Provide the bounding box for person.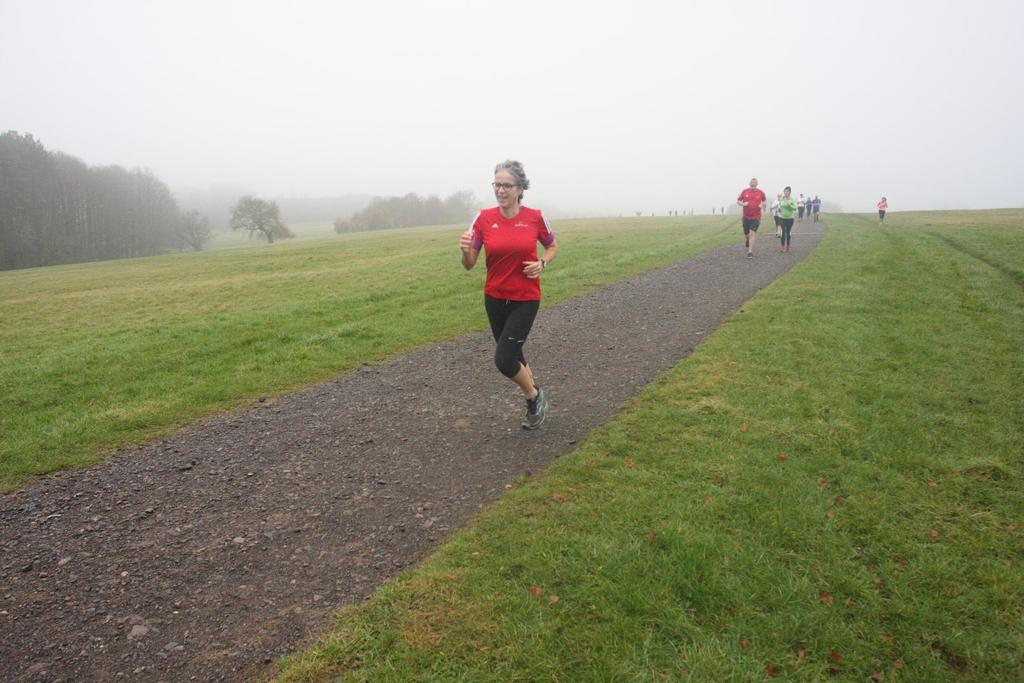
774/187/798/255.
